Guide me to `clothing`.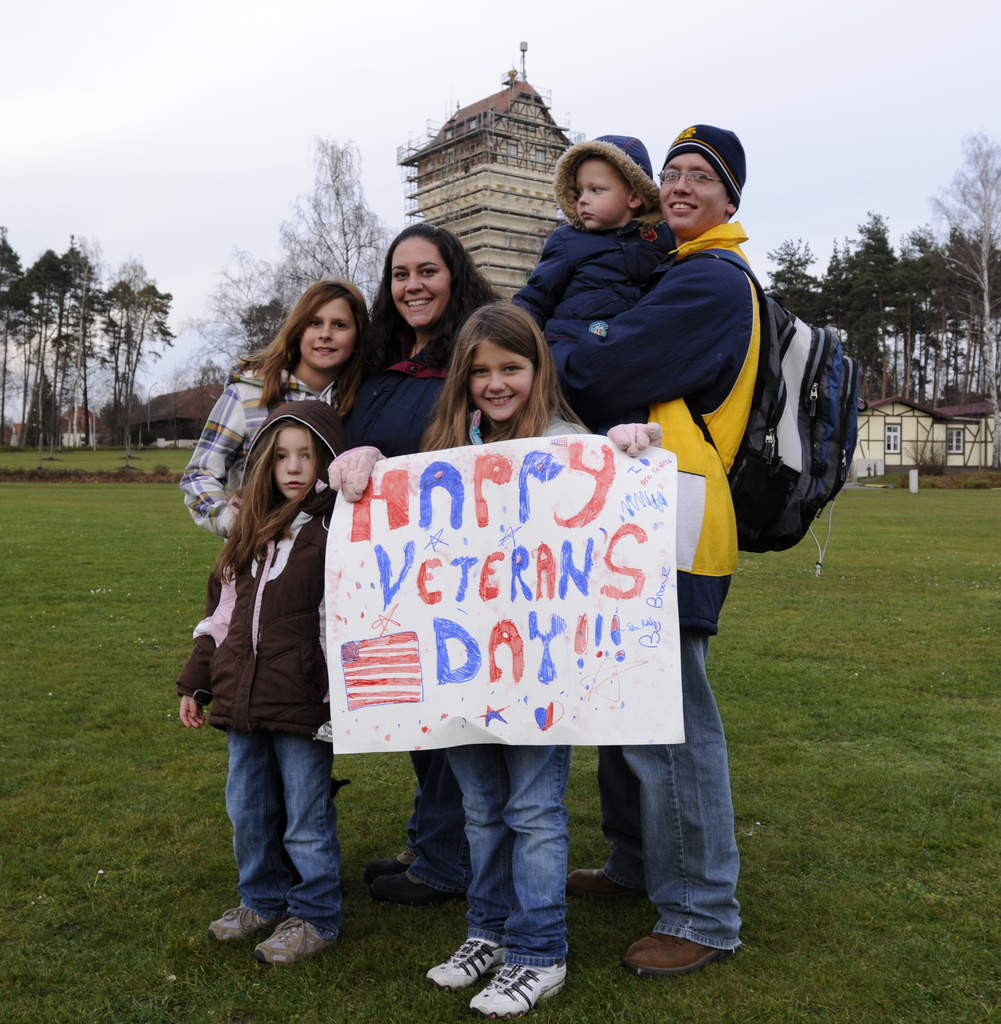
Guidance: (x1=546, y1=220, x2=784, y2=949).
